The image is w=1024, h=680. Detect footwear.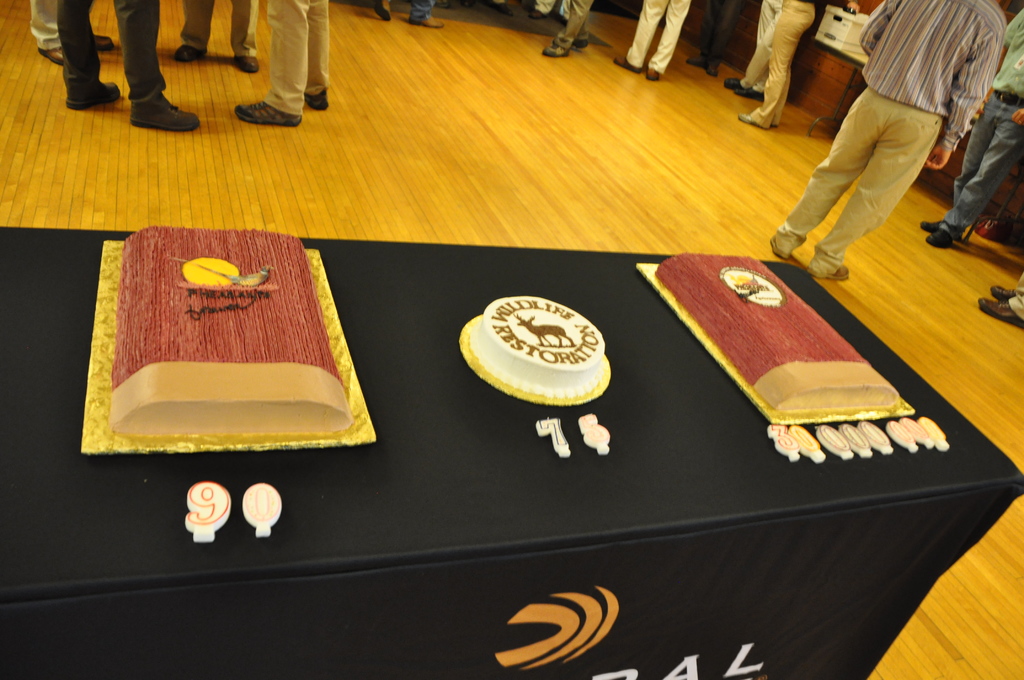
Detection: x1=736 y1=85 x2=764 y2=97.
